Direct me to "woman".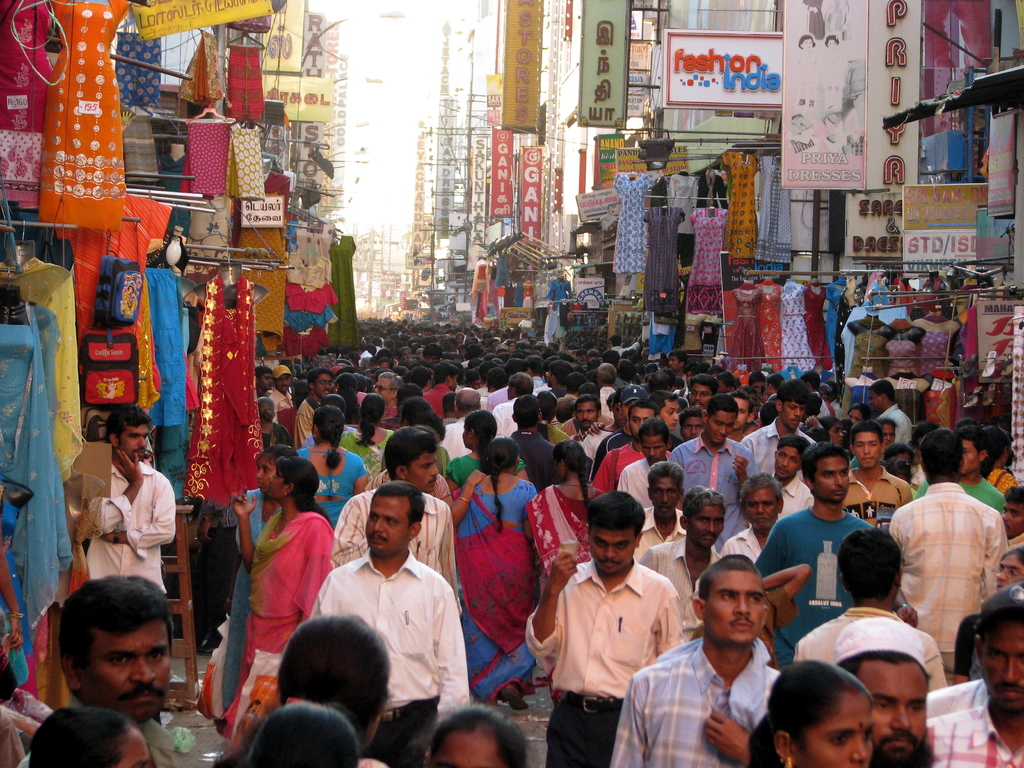
Direction: 234:453:338:731.
